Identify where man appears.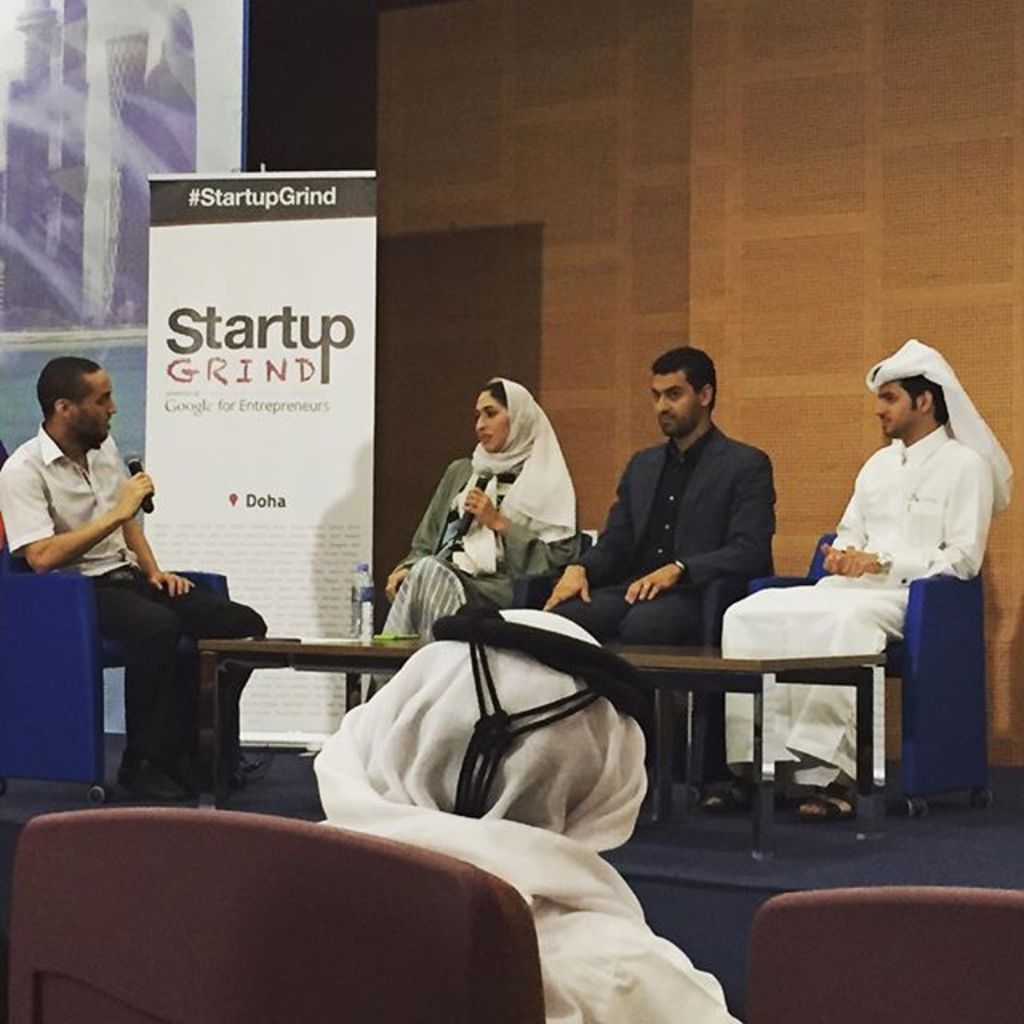
Appears at [587,354,818,656].
